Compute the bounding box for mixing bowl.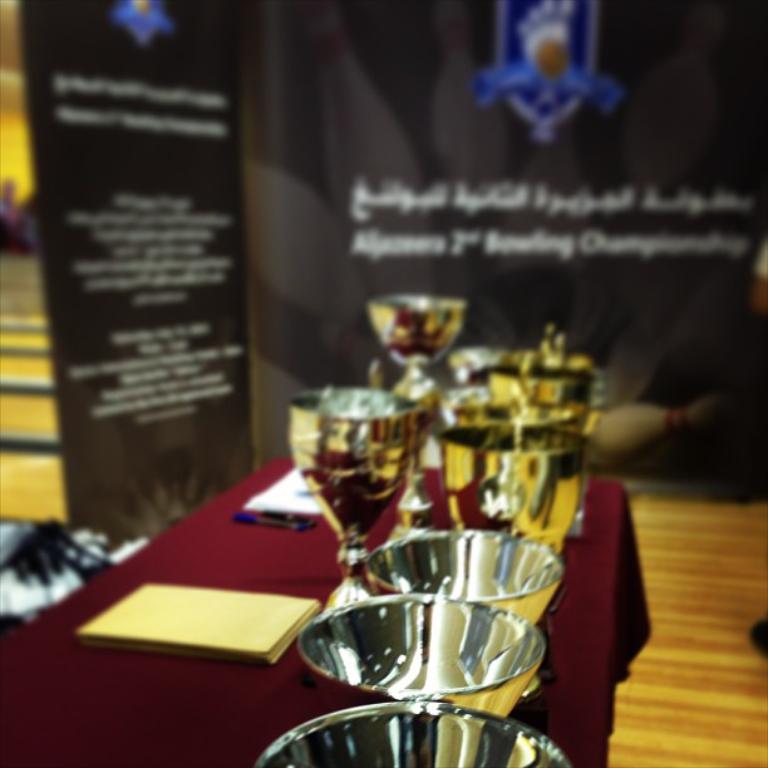
260,696,571,767.
